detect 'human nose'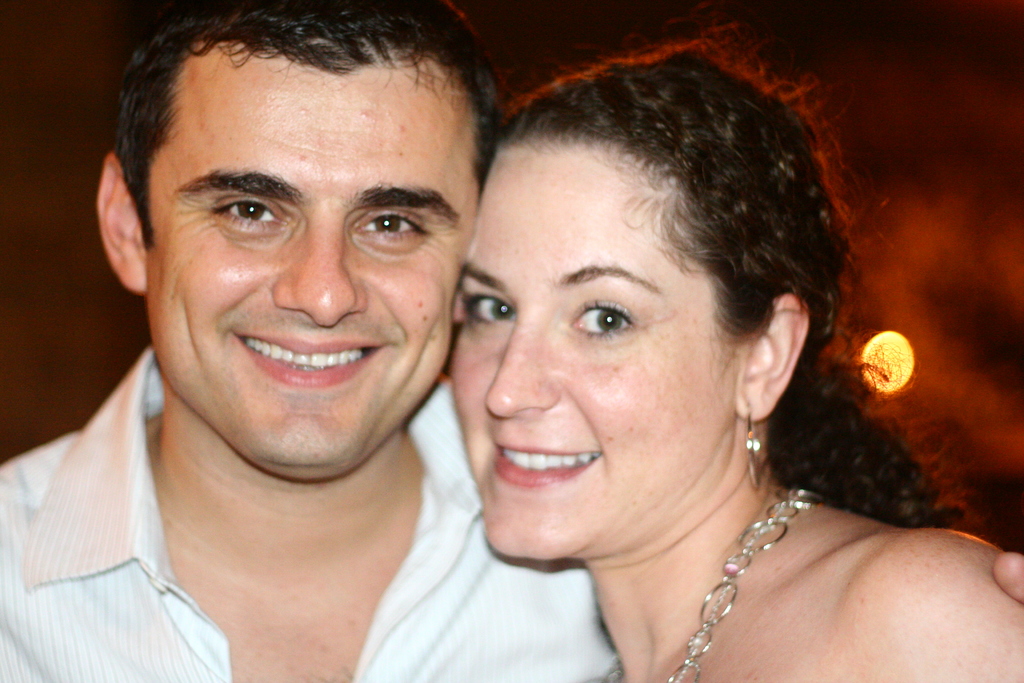
484, 325, 559, 420
